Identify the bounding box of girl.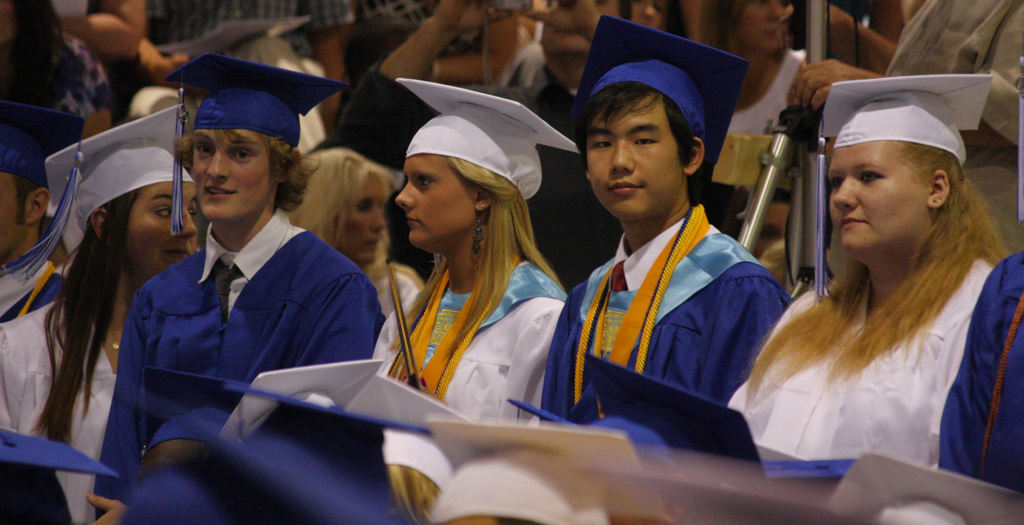
[x1=368, y1=72, x2=578, y2=470].
